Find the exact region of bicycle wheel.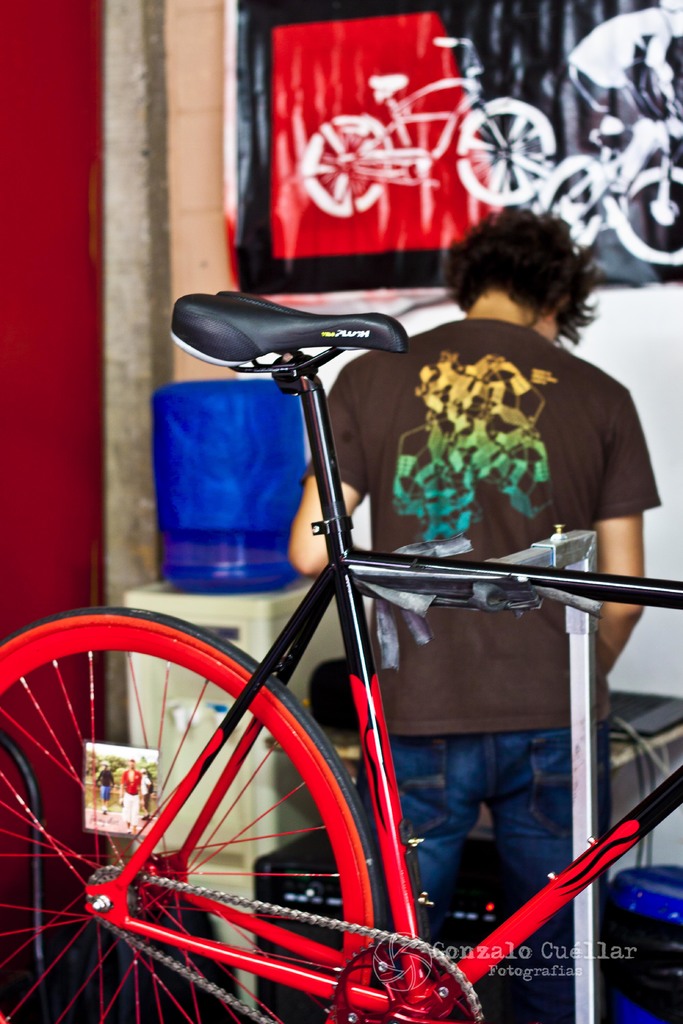
Exact region: left=305, top=108, right=405, bottom=211.
